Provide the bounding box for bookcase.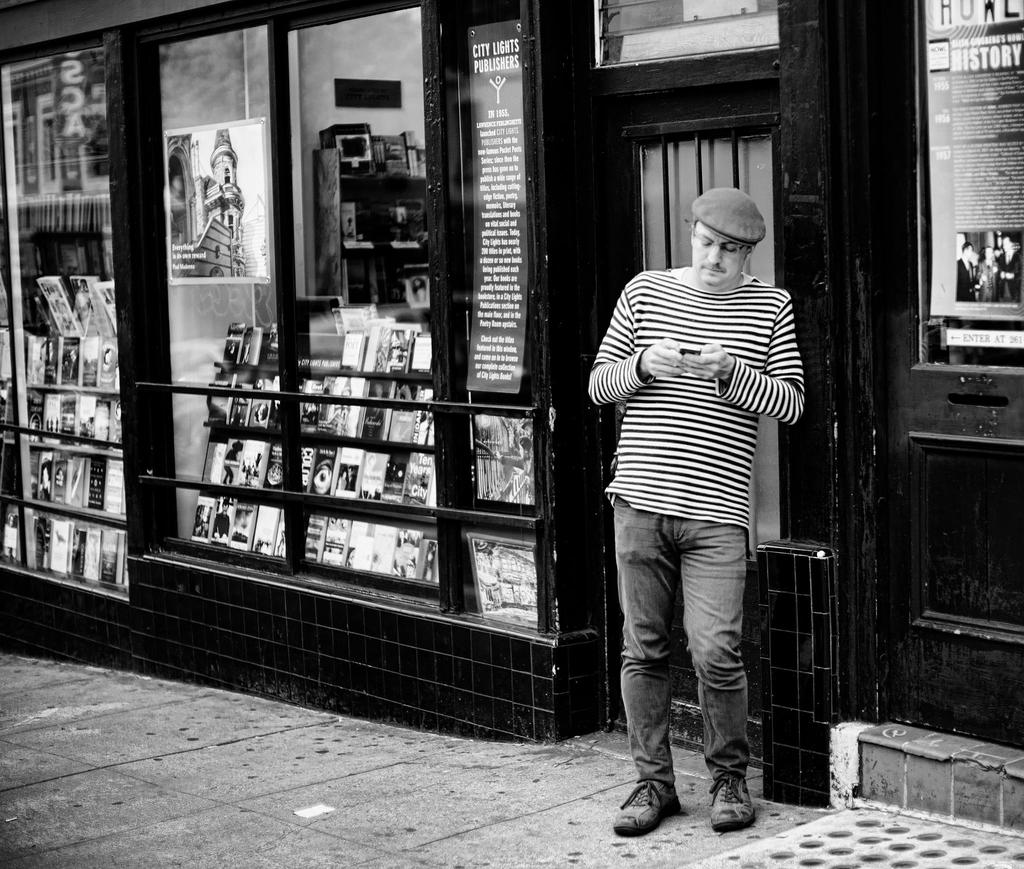
{"left": 166, "top": 296, "right": 511, "bottom": 595}.
